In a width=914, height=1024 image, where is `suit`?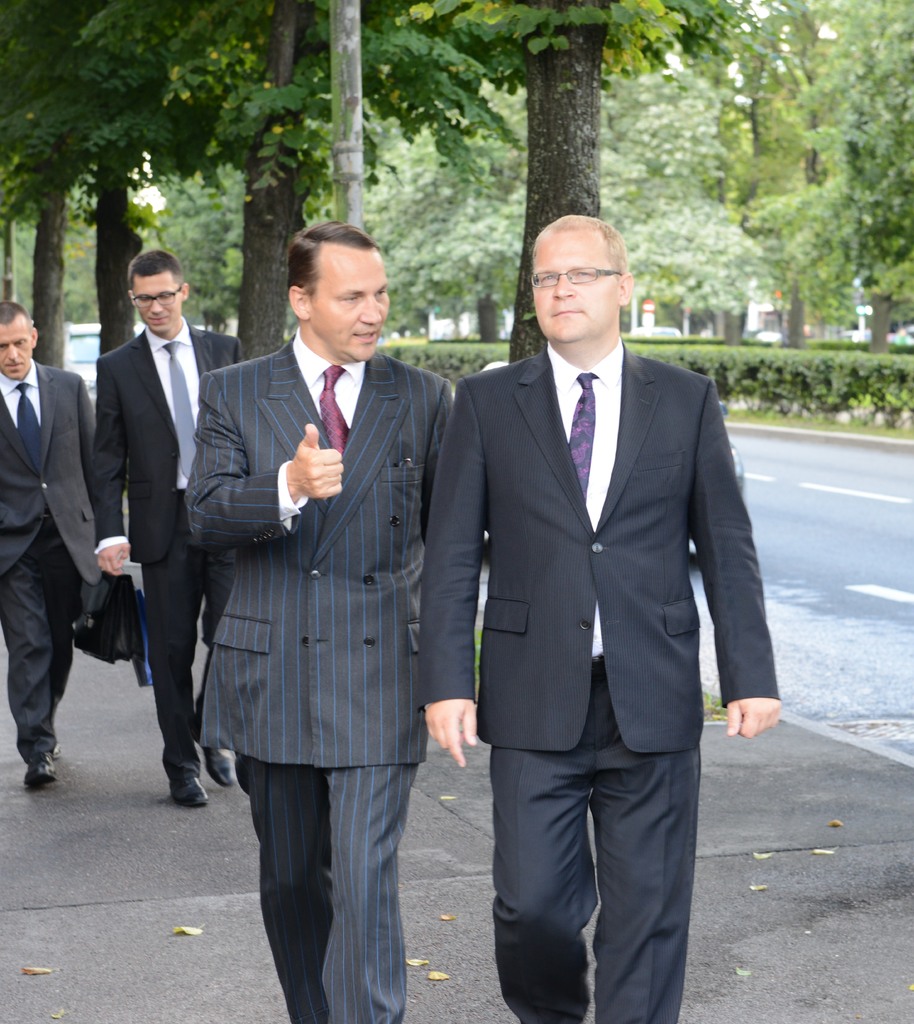
detection(93, 325, 249, 783).
